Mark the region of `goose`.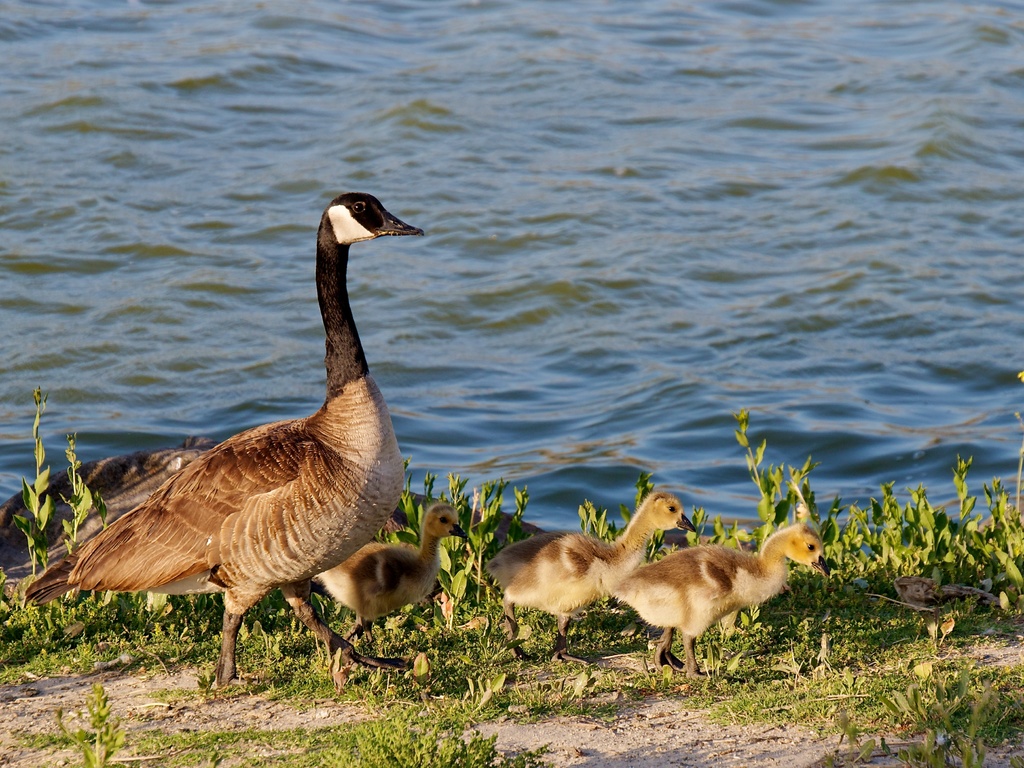
Region: [13,188,421,678].
